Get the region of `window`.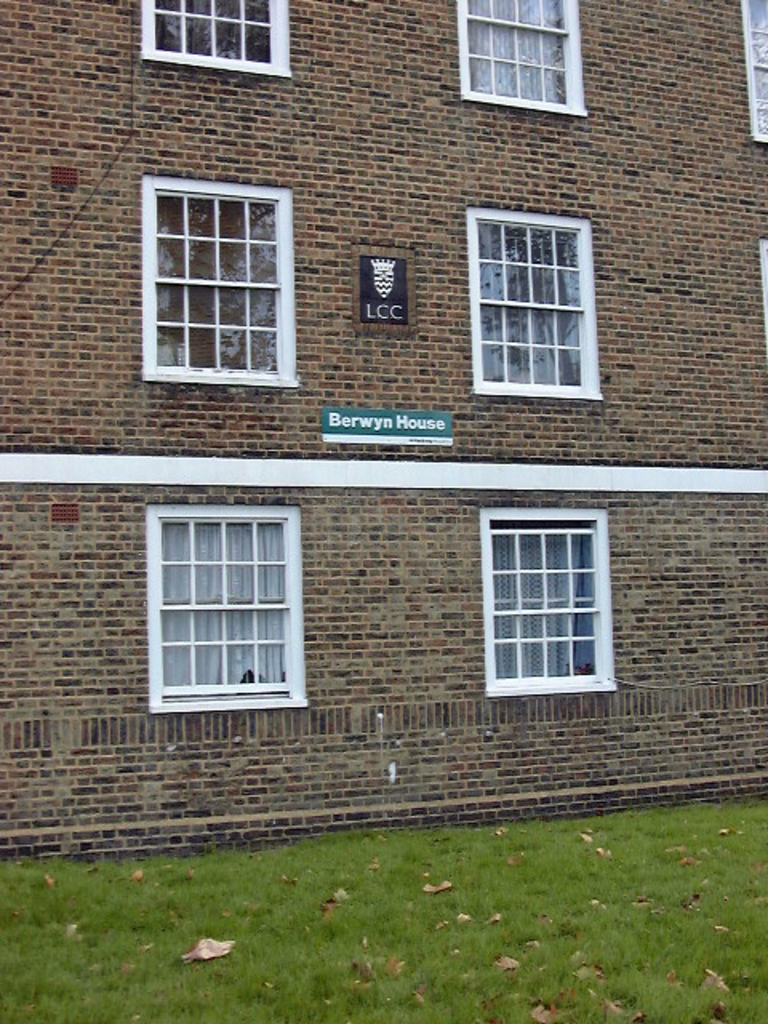
(139, 0, 285, 69).
